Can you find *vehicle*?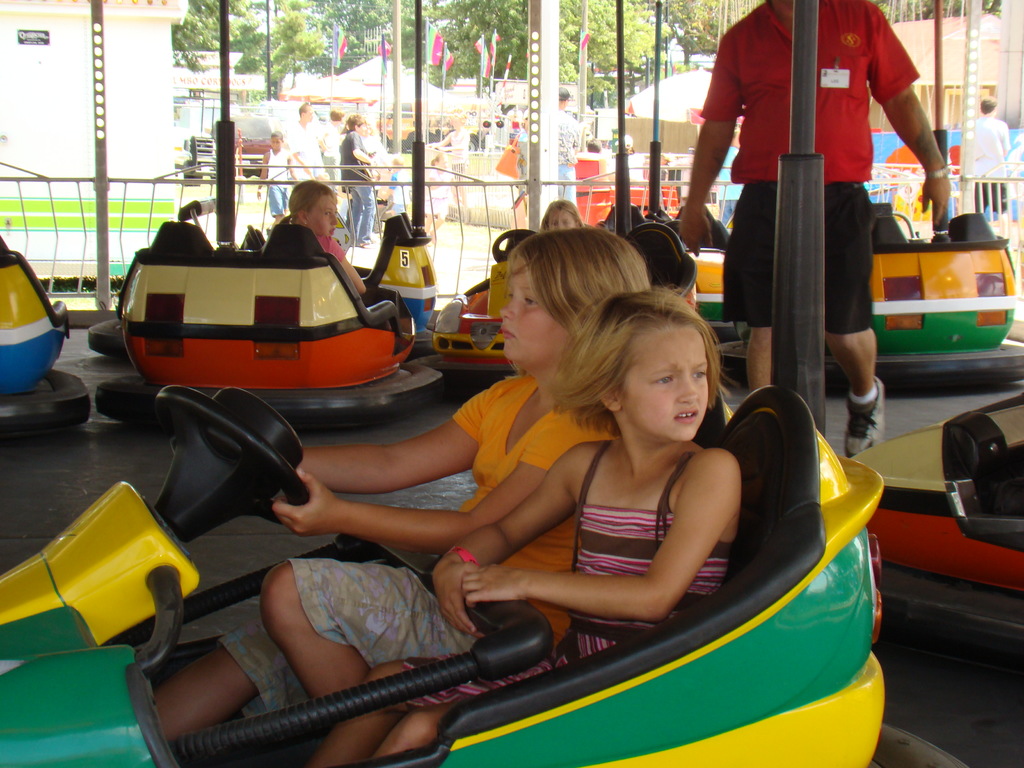
Yes, bounding box: x1=0 y1=233 x2=91 y2=434.
